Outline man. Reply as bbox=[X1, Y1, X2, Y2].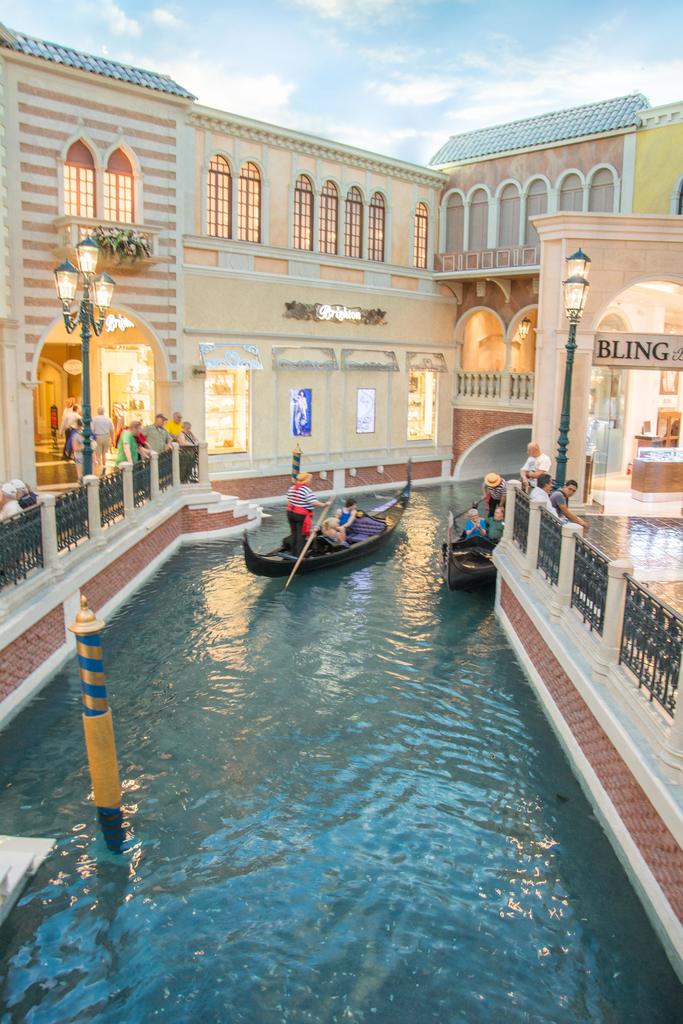
bbox=[140, 412, 172, 456].
